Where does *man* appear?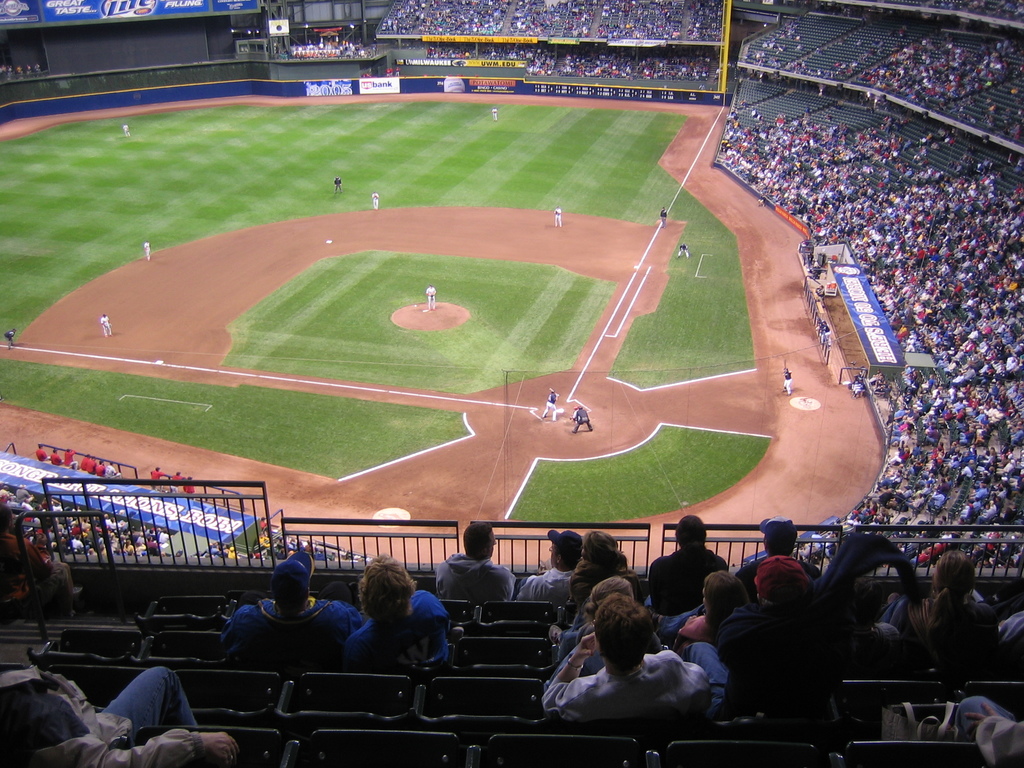
Appears at <box>342,553,452,664</box>.
